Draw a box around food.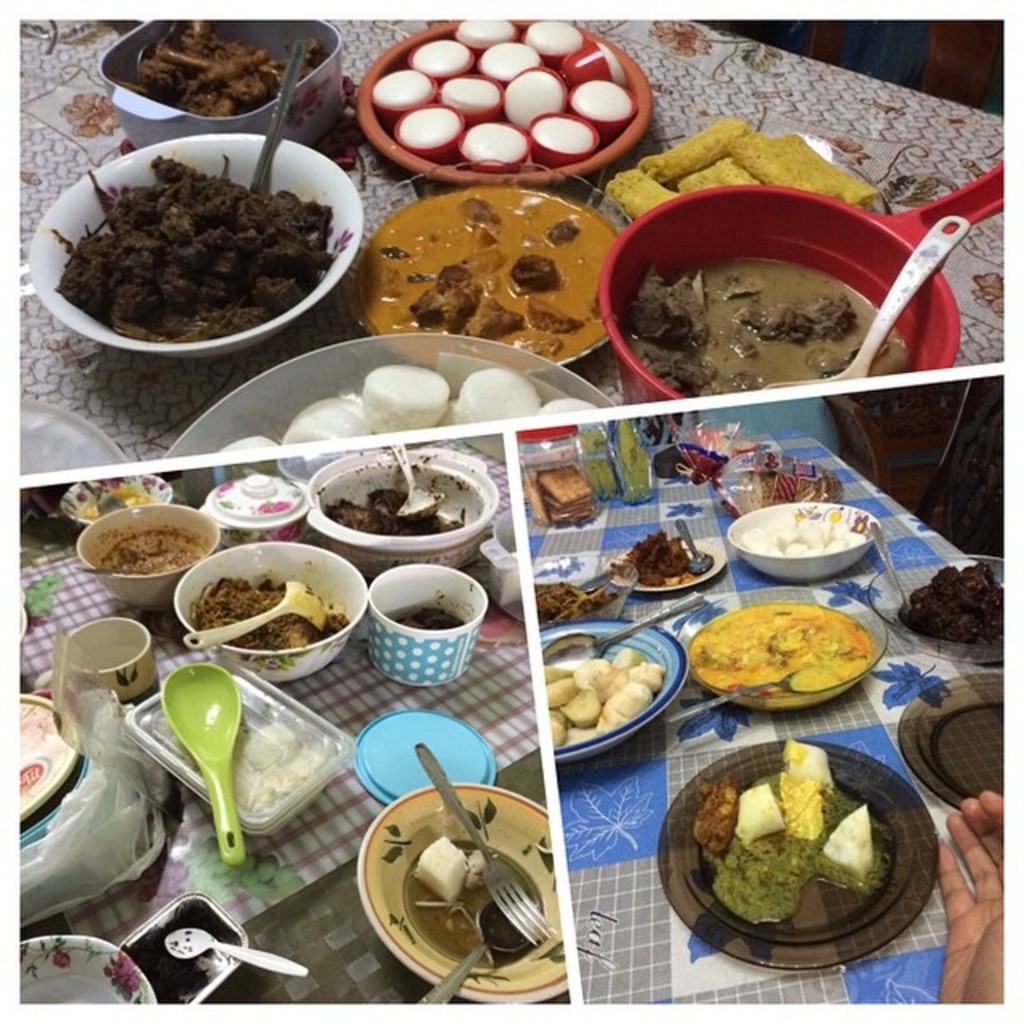
bbox=(454, 18, 515, 51).
